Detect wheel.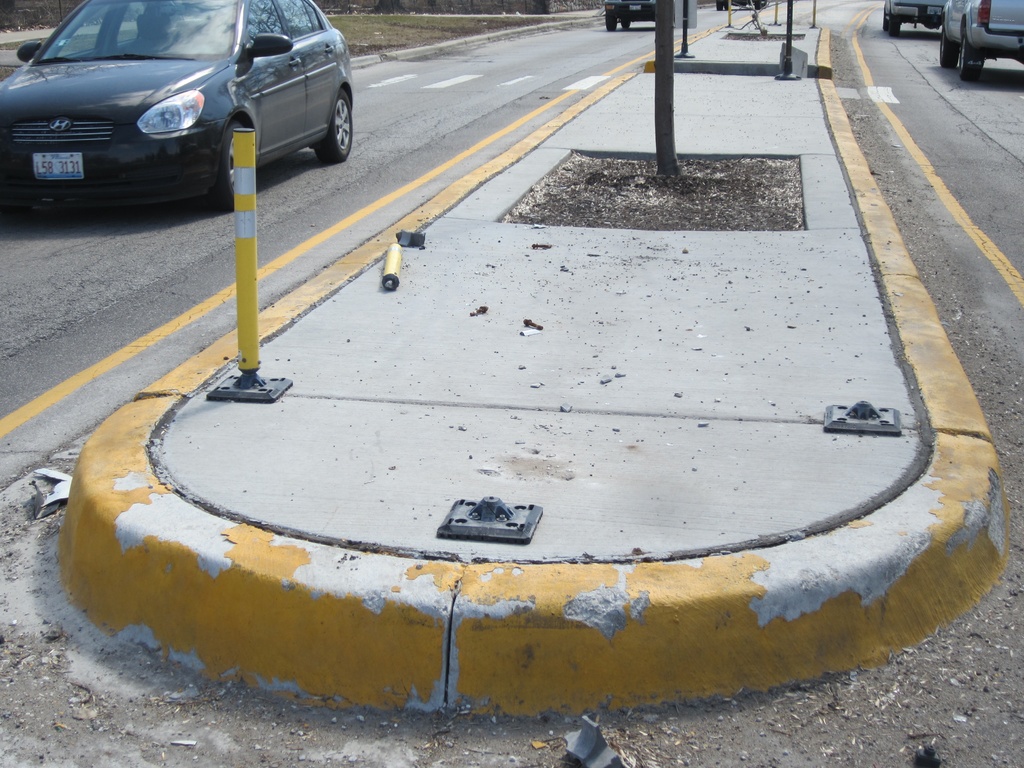
Detected at locate(224, 122, 248, 208).
